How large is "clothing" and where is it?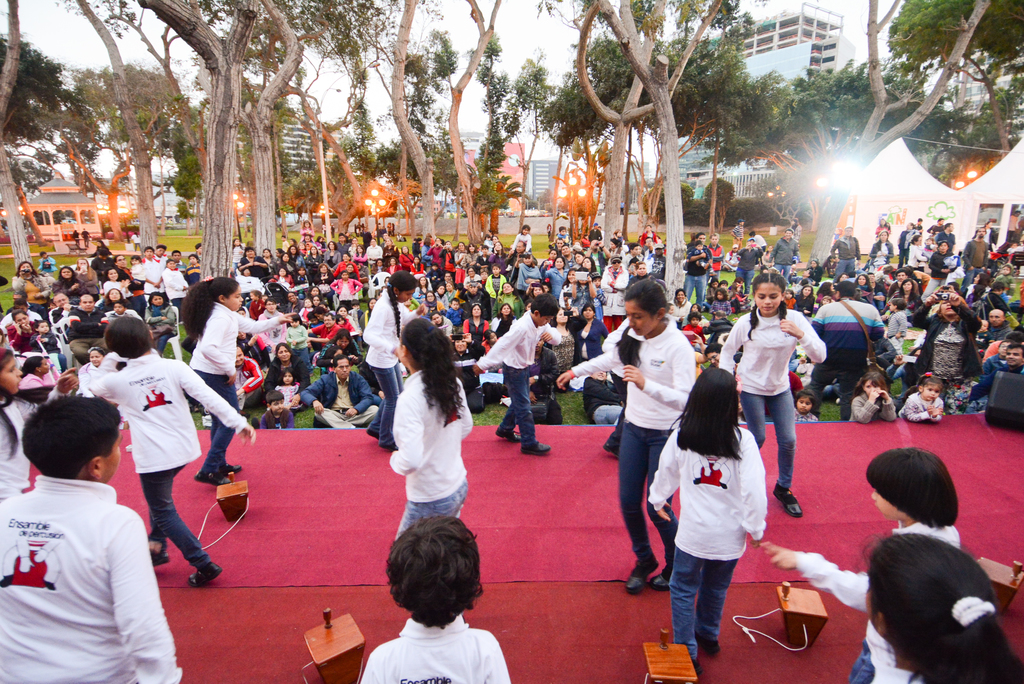
Bounding box: [39,300,67,356].
